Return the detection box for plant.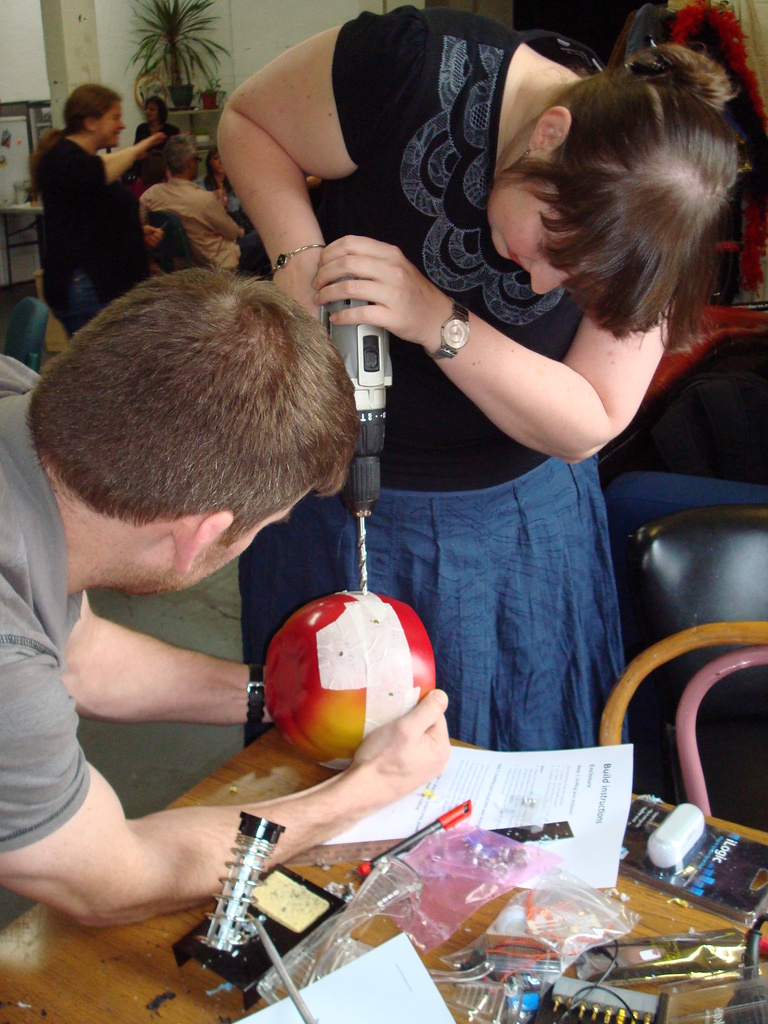
<bbox>195, 81, 228, 106</bbox>.
